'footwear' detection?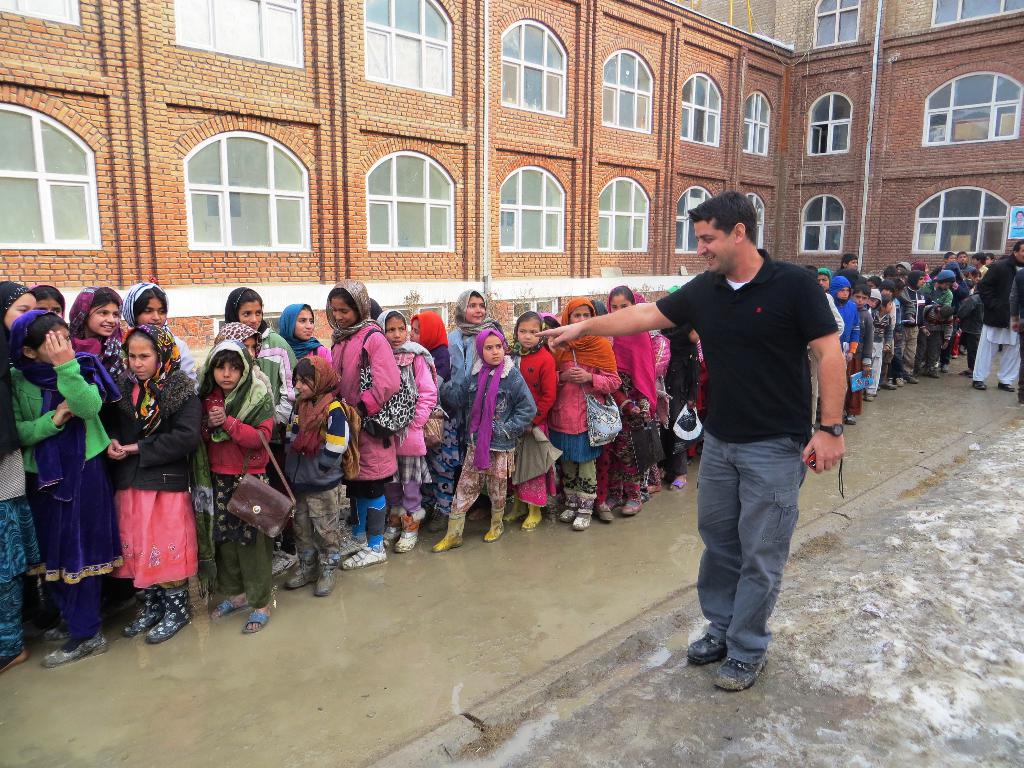
BBox(596, 506, 613, 523)
